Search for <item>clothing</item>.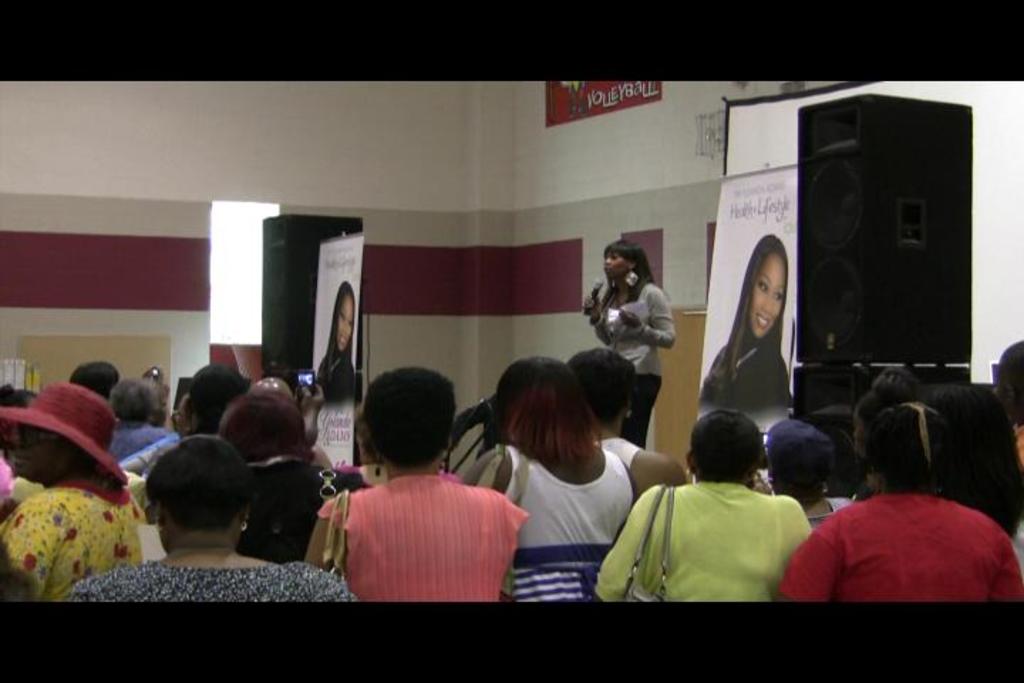
Found at (x1=476, y1=441, x2=637, y2=596).
